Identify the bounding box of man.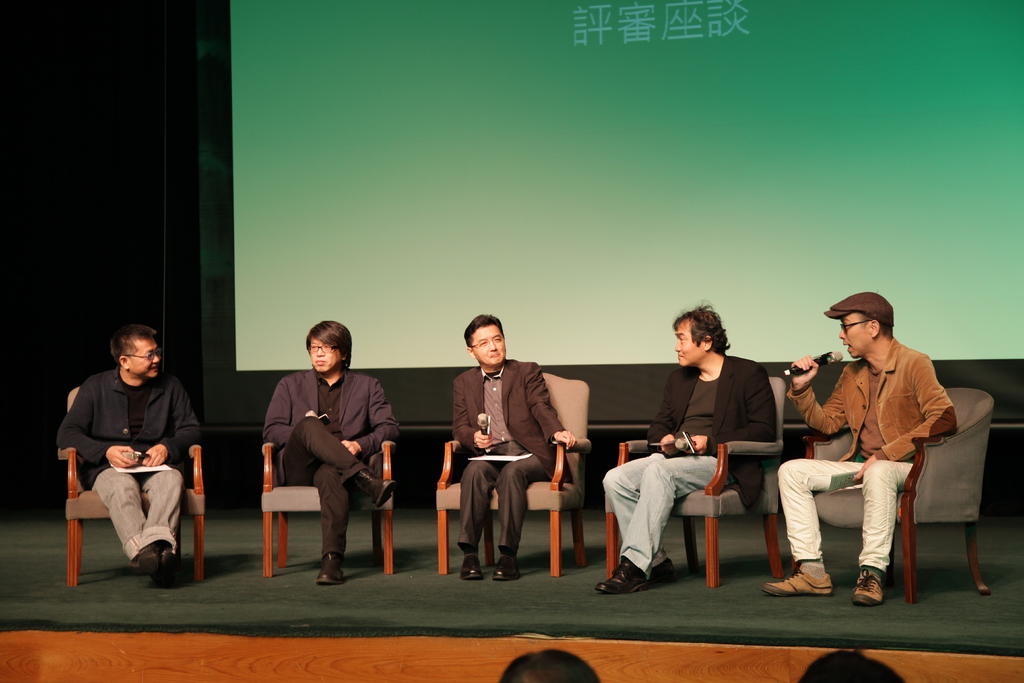
(left=263, top=318, right=401, bottom=584).
